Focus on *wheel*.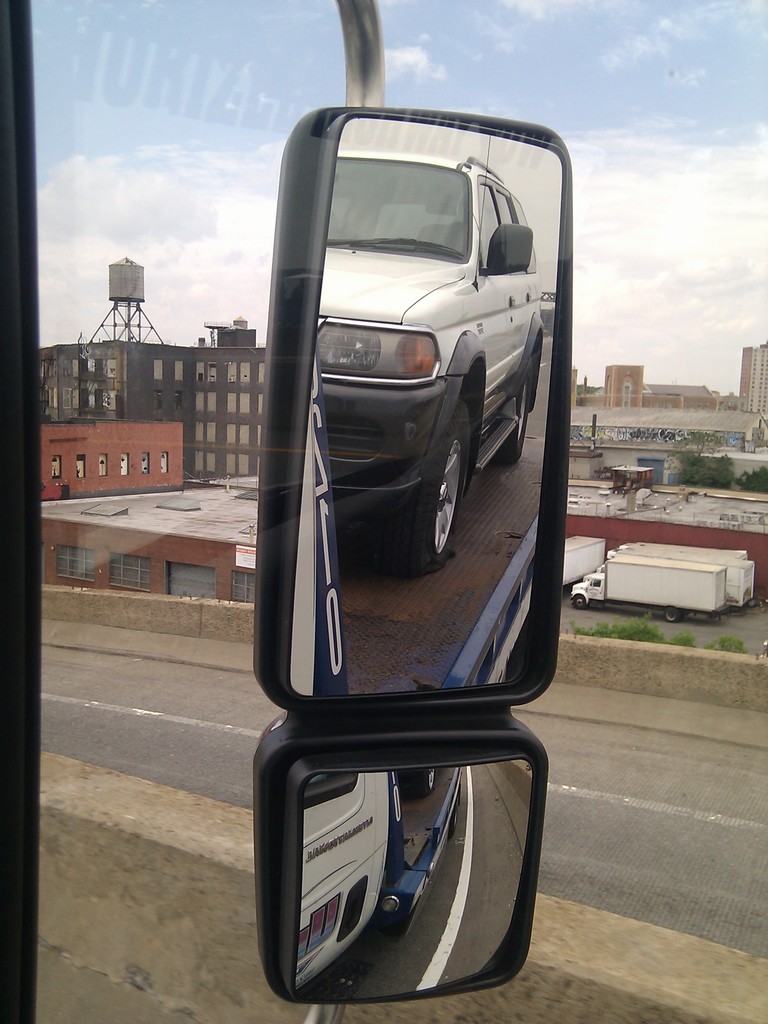
Focused at bbox=(574, 595, 585, 609).
